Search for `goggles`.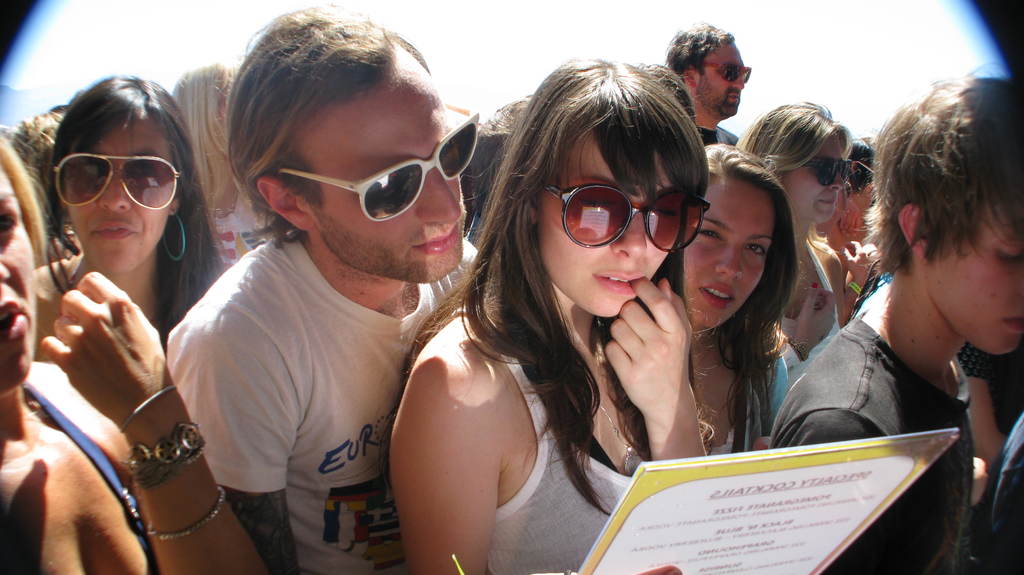
Found at <bbox>703, 61, 753, 83</bbox>.
